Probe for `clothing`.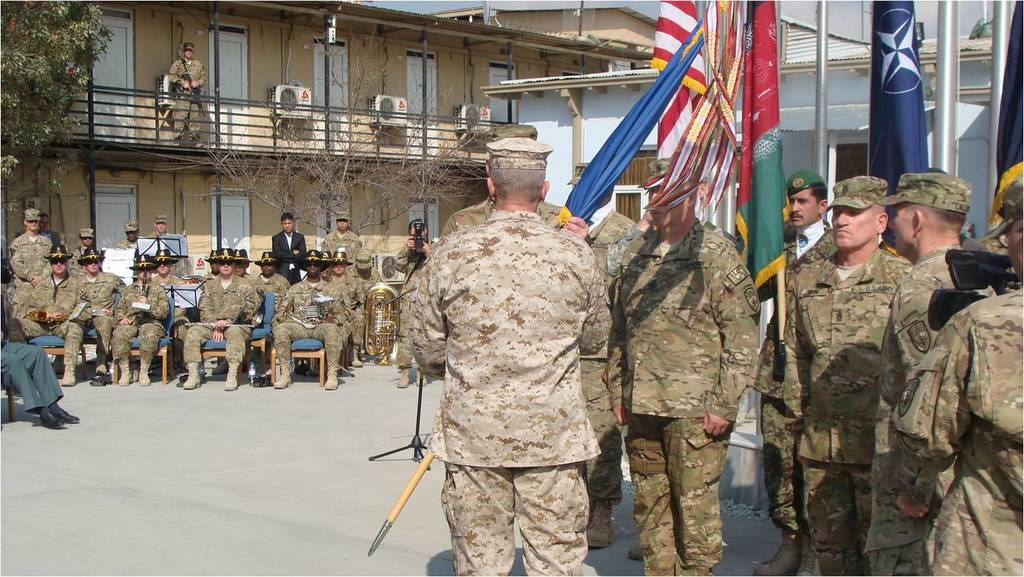
Probe result: select_region(781, 179, 935, 564).
